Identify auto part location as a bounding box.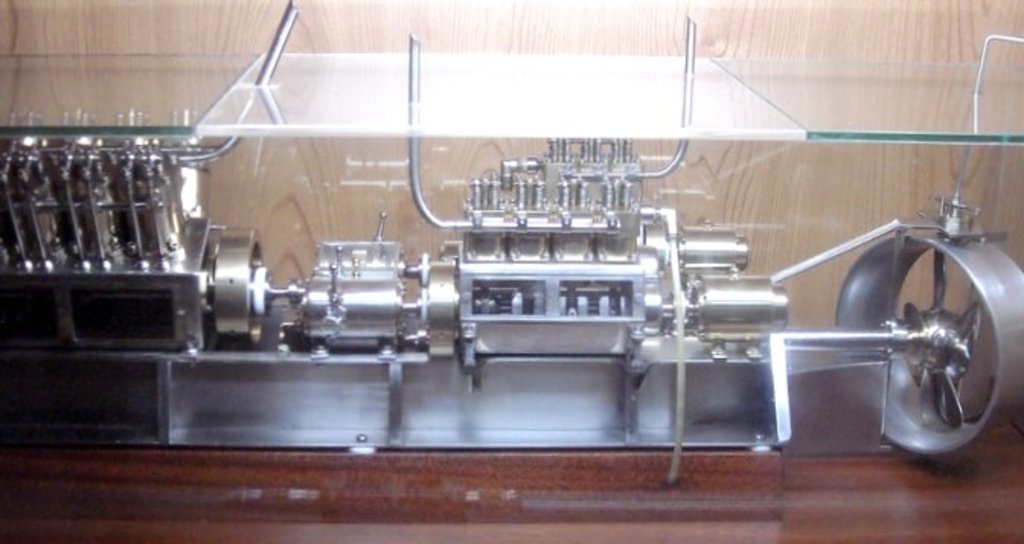
(0,0,1022,454).
